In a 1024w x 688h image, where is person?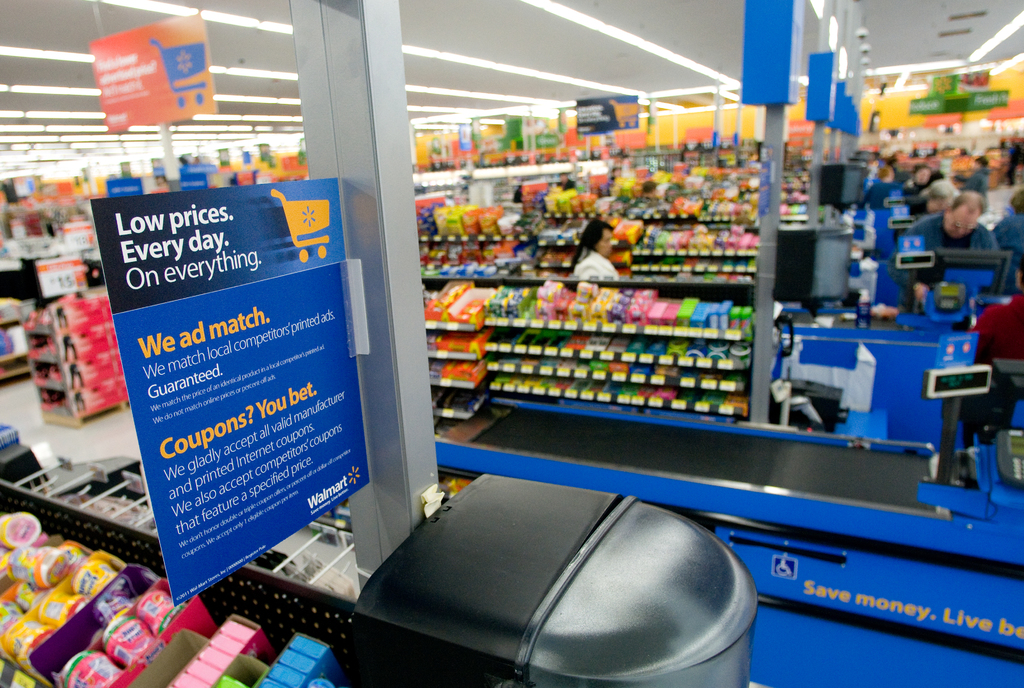
[921,172,1000,259].
